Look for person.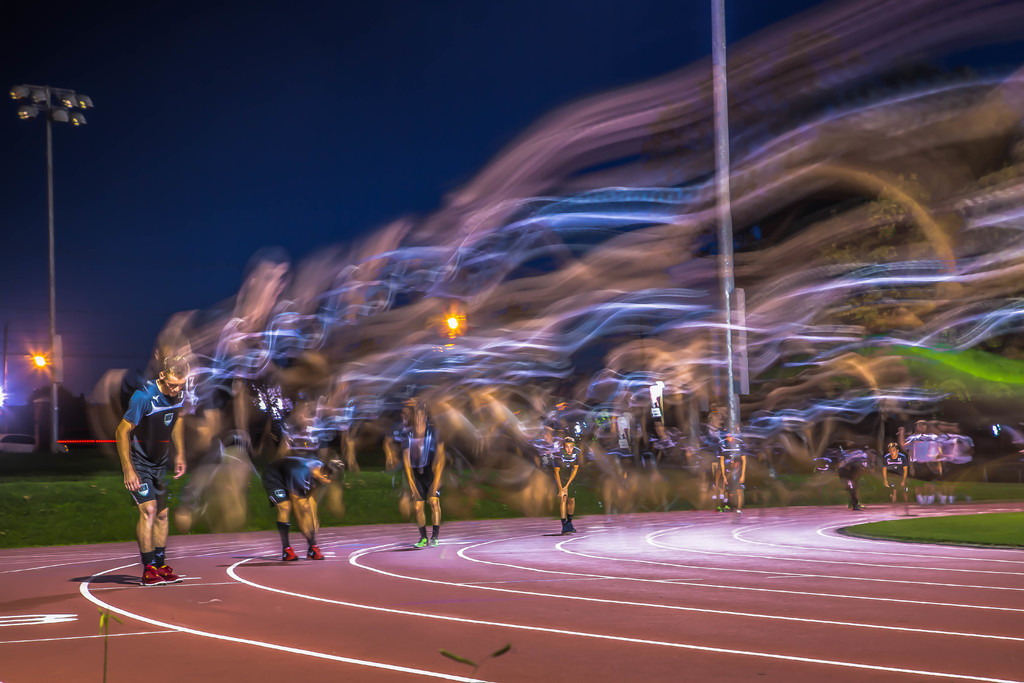
Found: [838,440,872,507].
